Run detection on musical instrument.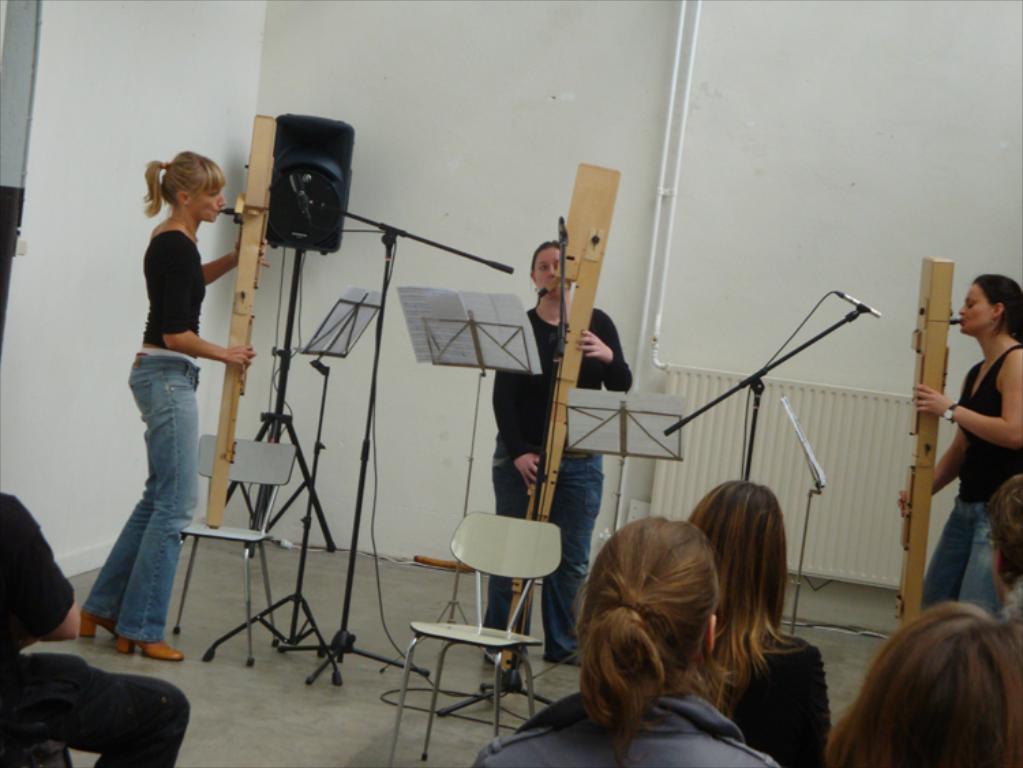
Result: box(907, 247, 970, 615).
